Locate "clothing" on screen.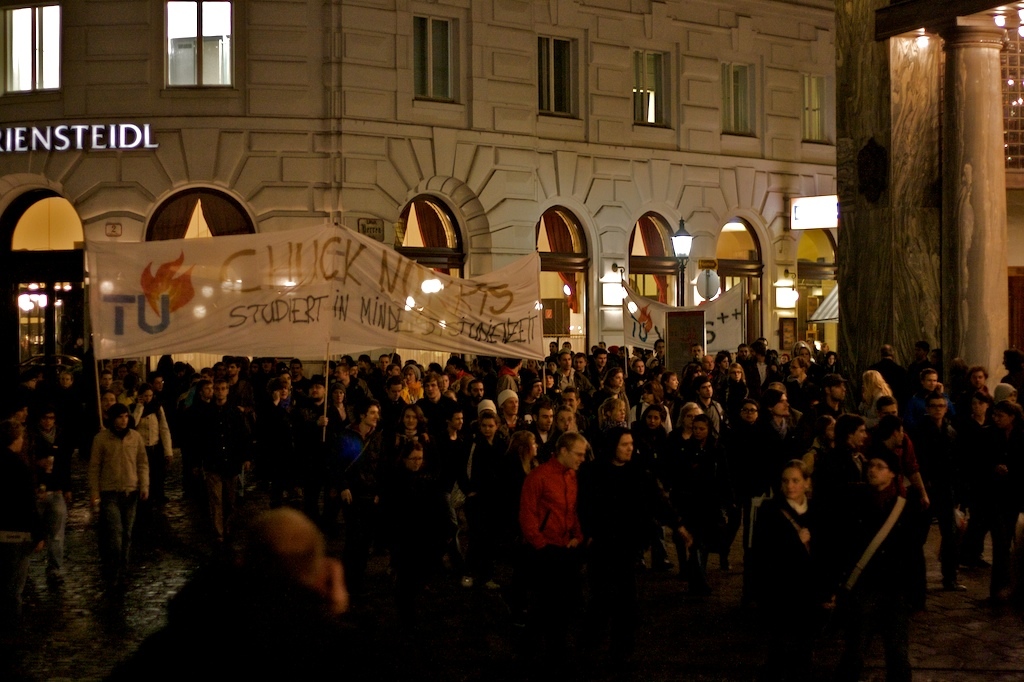
On screen at select_region(73, 405, 145, 532).
